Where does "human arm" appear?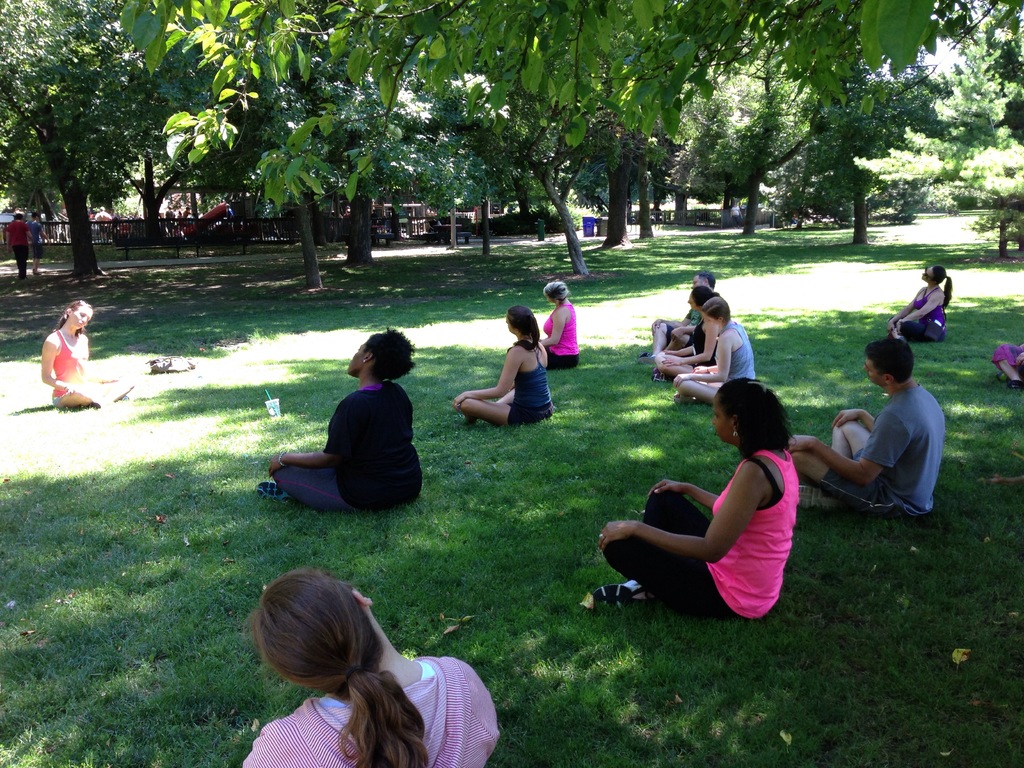
Appears at select_region(596, 467, 764, 566).
